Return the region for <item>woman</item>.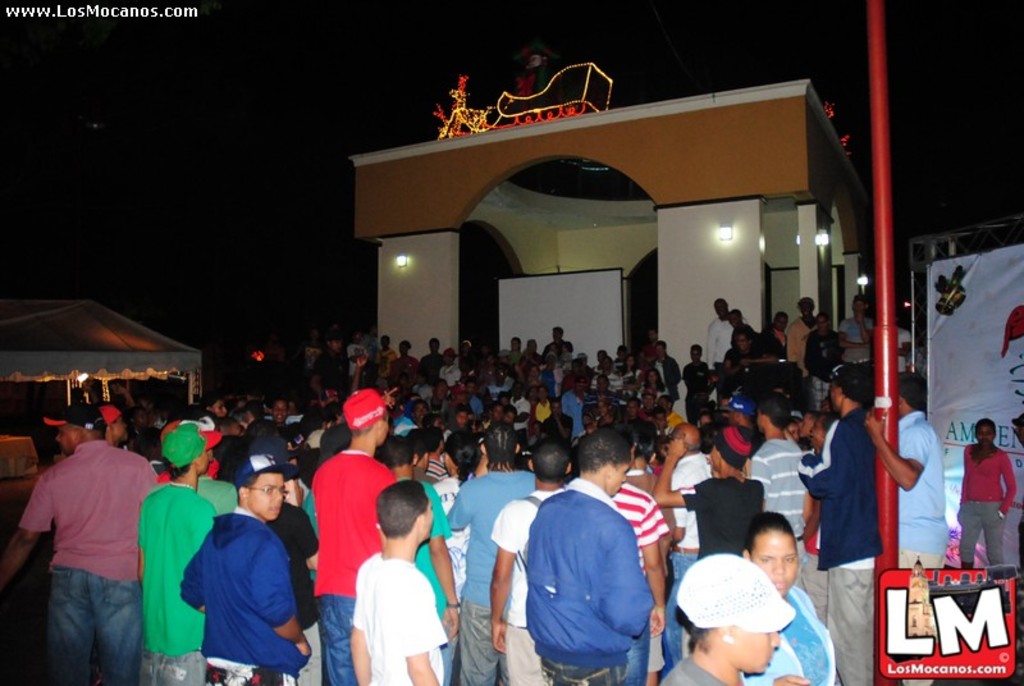
box(947, 417, 1016, 564).
